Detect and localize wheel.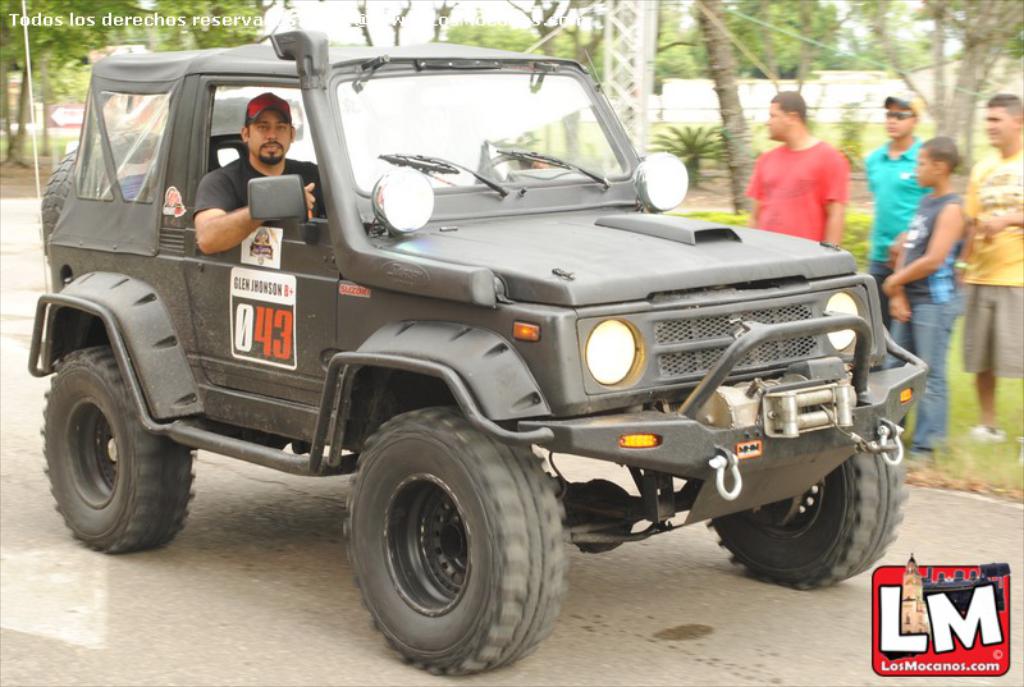
Localized at left=704, top=452, right=910, bottom=590.
